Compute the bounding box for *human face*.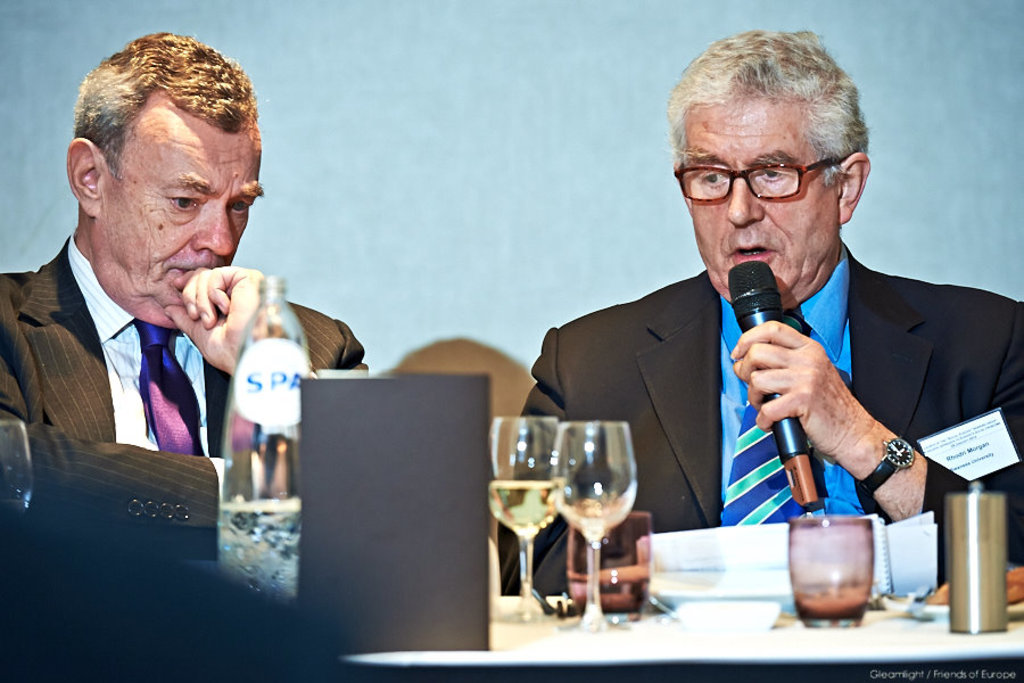
box(90, 91, 263, 320).
